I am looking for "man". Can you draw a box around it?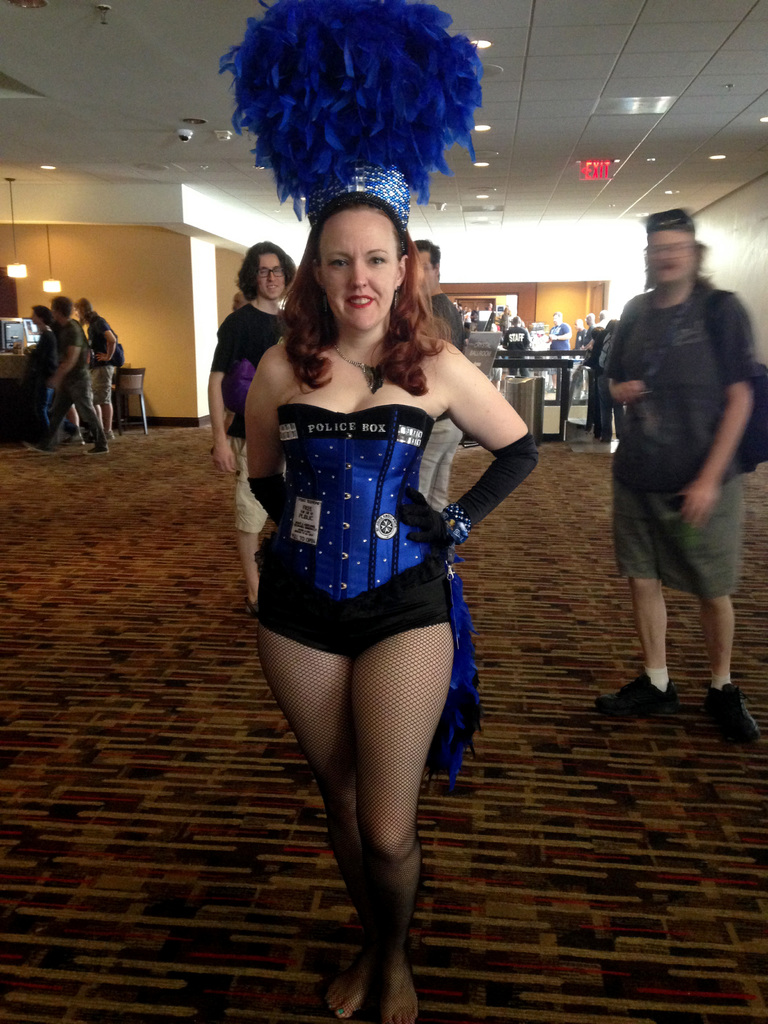
Sure, the bounding box is {"left": 547, "top": 310, "right": 572, "bottom": 358}.
